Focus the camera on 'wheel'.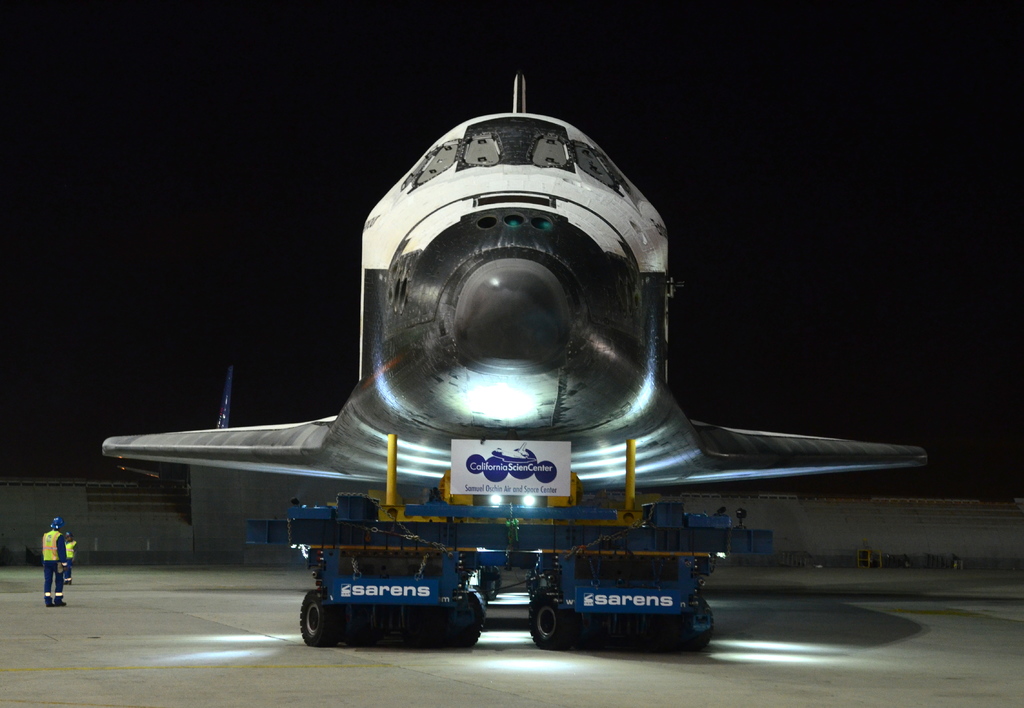
Focus region: BBox(480, 565, 501, 600).
